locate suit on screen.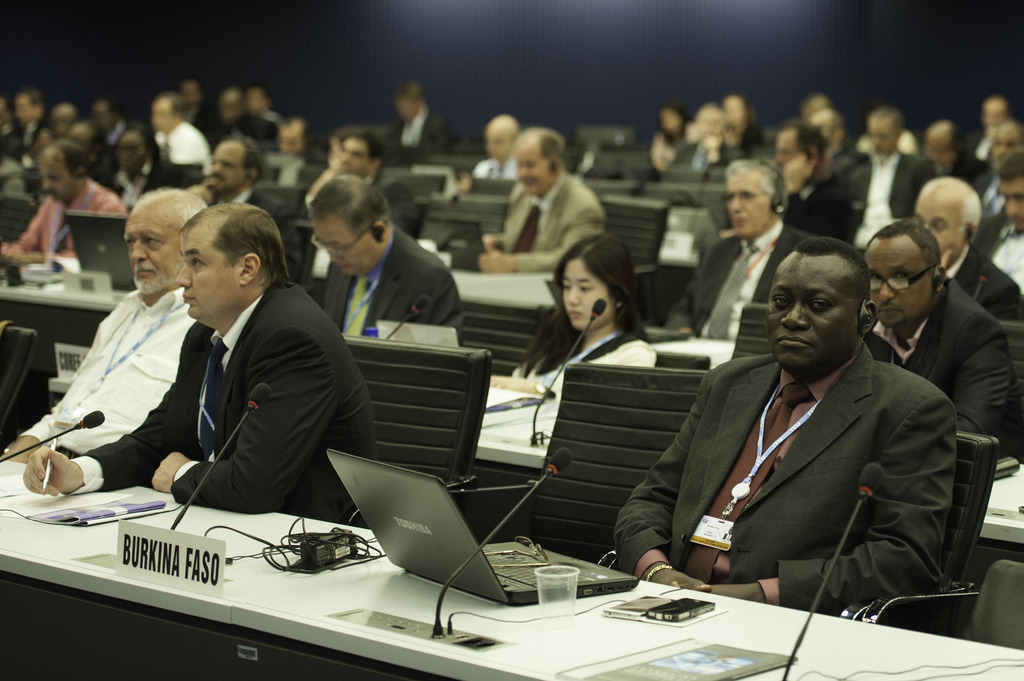
On screen at (x1=234, y1=184, x2=294, y2=273).
